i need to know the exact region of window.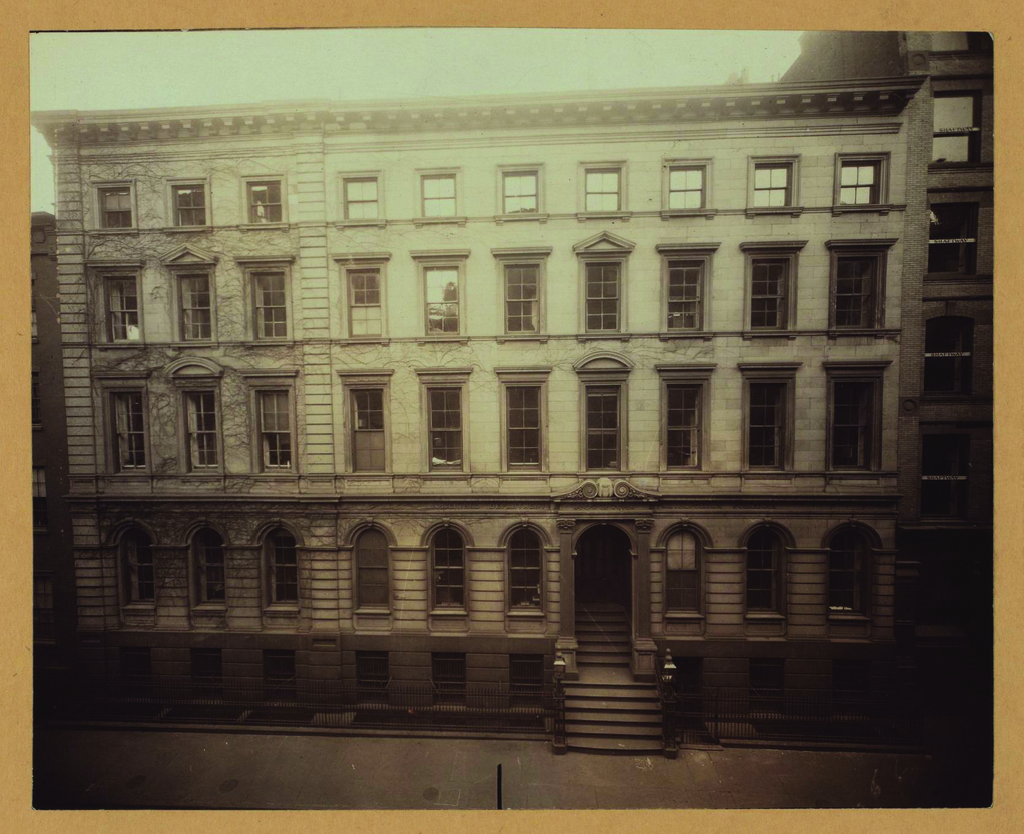
Region: [179,372,228,464].
